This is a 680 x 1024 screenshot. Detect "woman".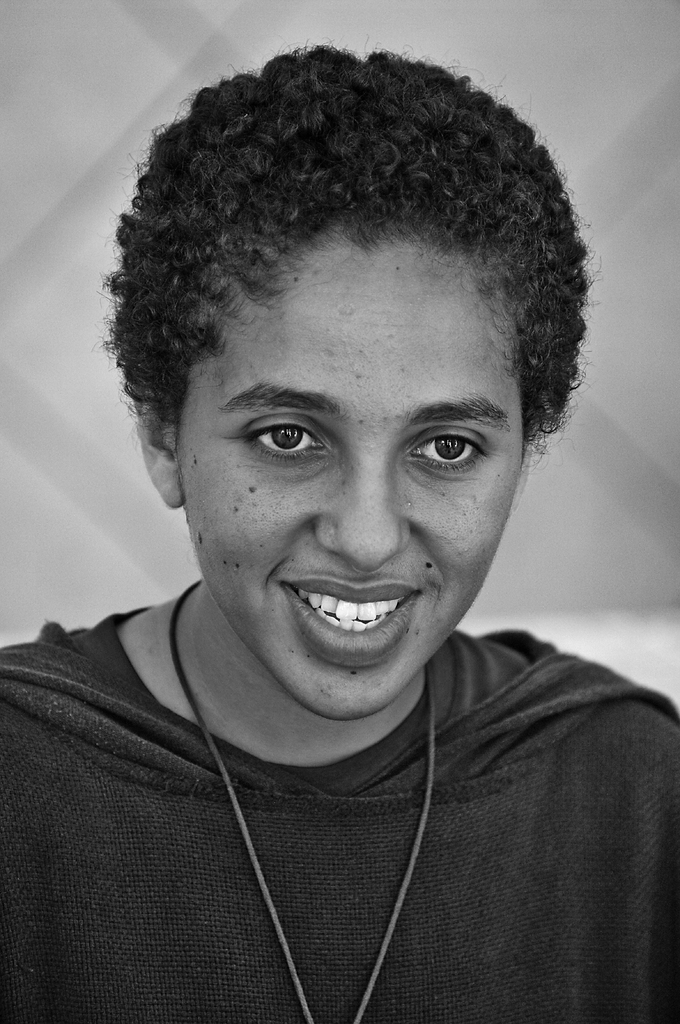
bbox(4, 40, 668, 979).
